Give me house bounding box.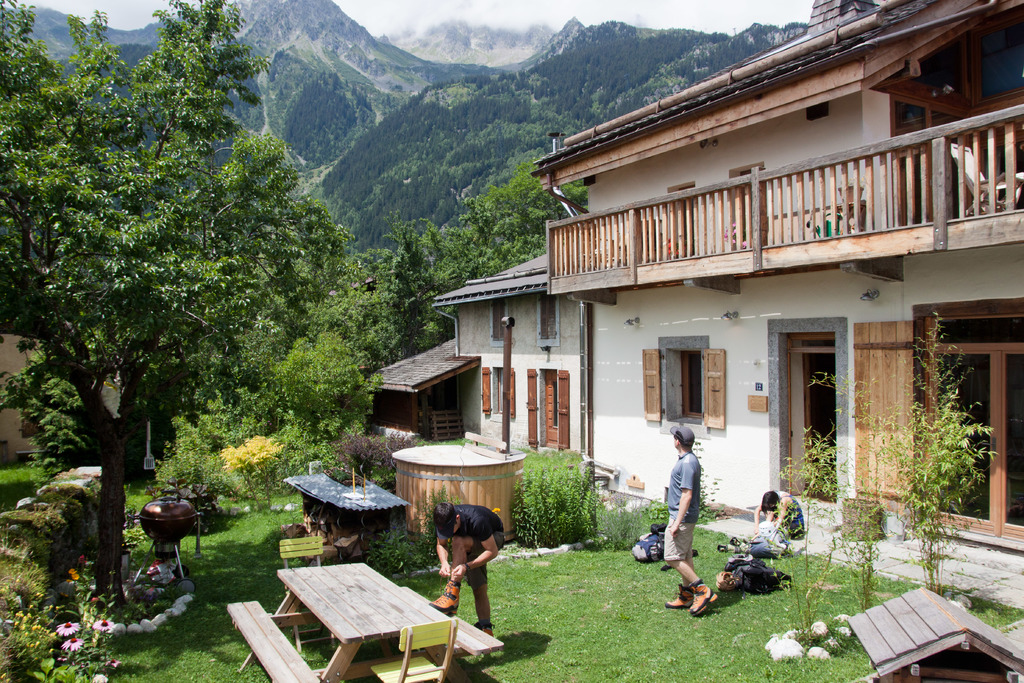
[left=359, top=332, right=474, bottom=448].
